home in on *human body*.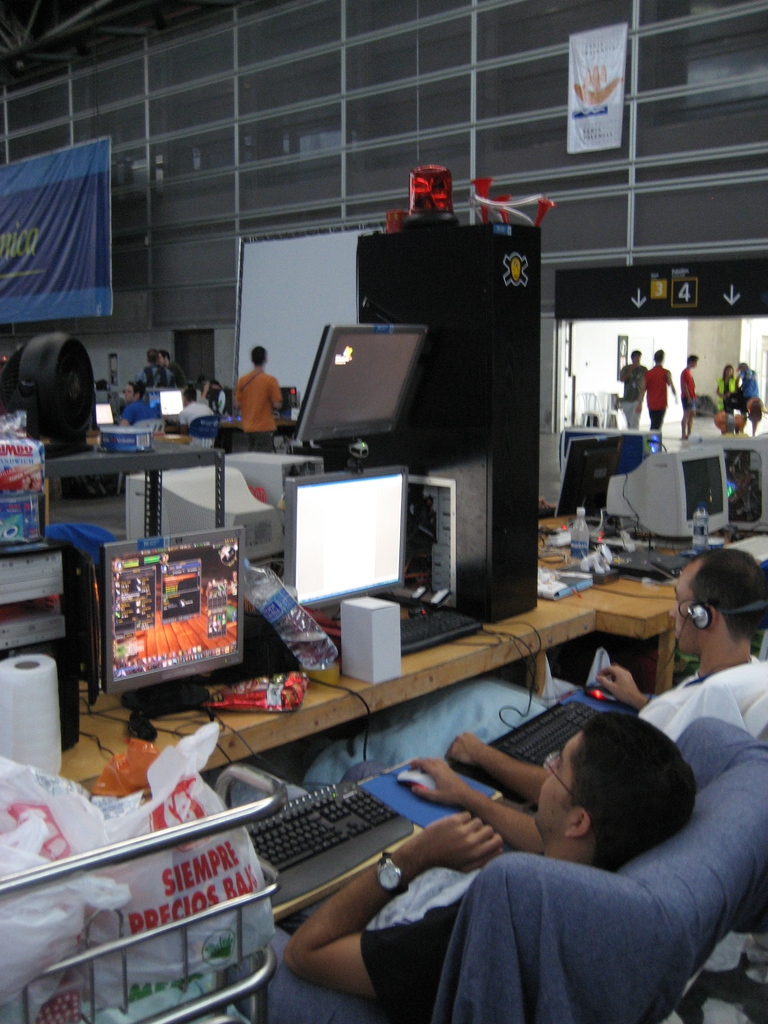
Homed in at 735 362 758 433.
